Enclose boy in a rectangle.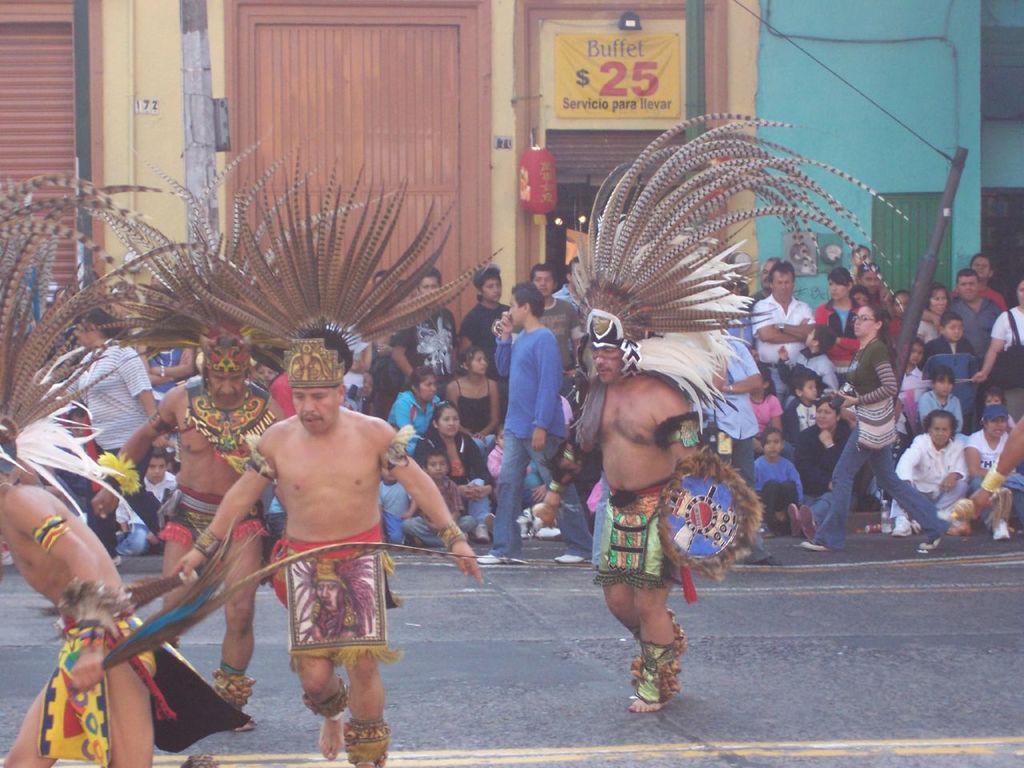
box(776, 368, 849, 450).
